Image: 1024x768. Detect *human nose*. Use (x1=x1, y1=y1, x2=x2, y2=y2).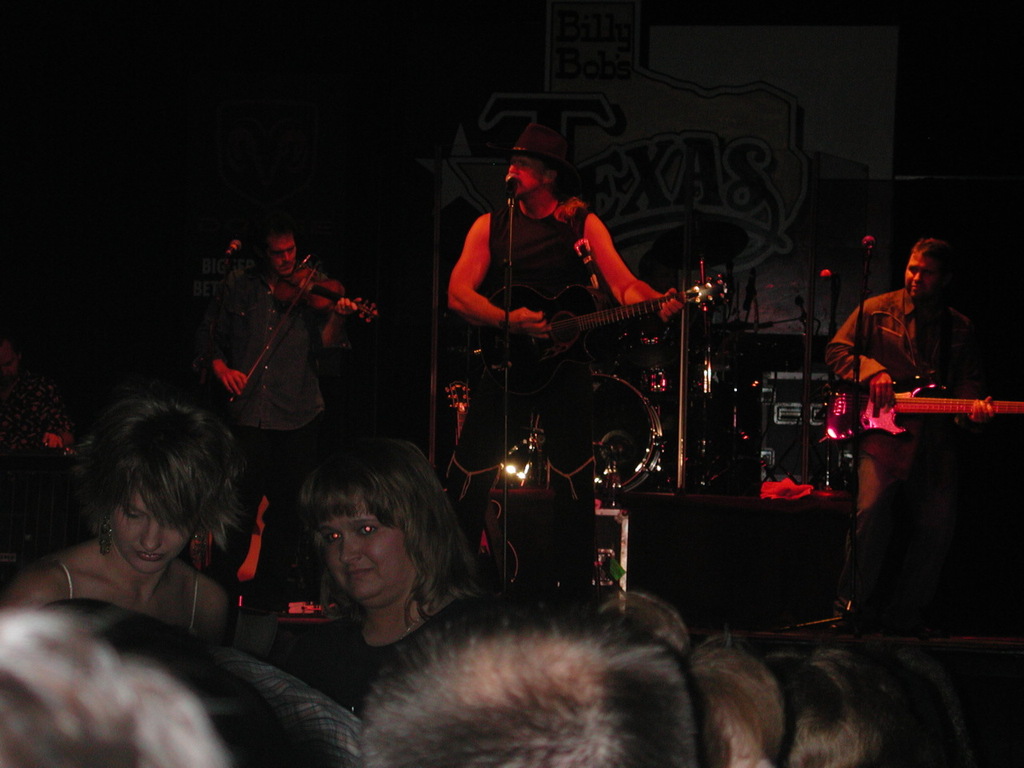
(x1=501, y1=165, x2=517, y2=185).
